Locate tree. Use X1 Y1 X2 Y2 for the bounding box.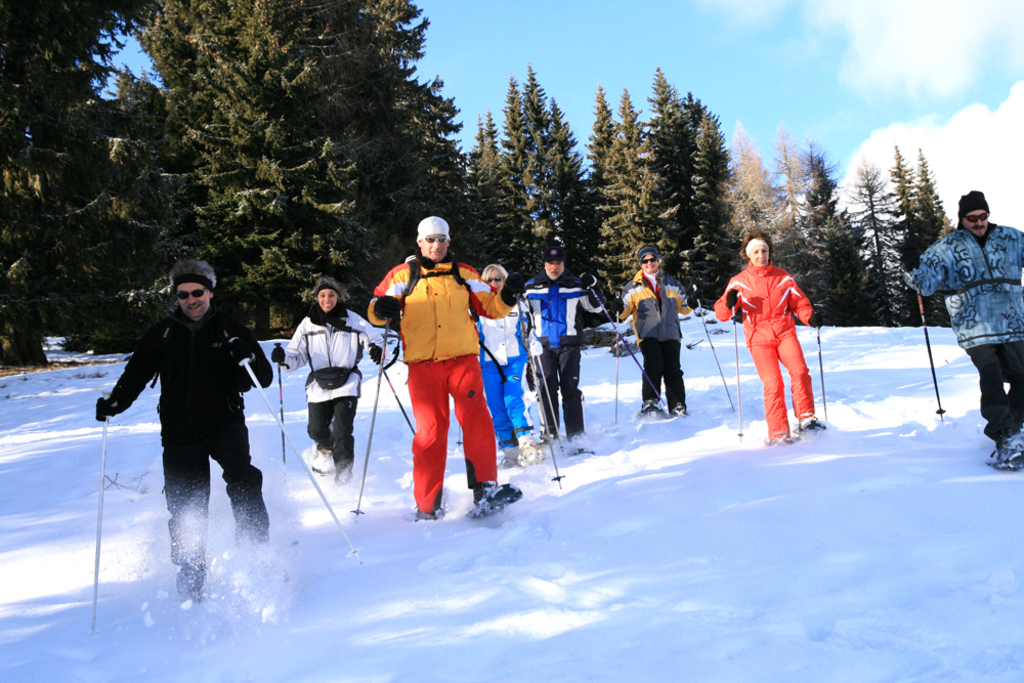
903 147 956 272.
